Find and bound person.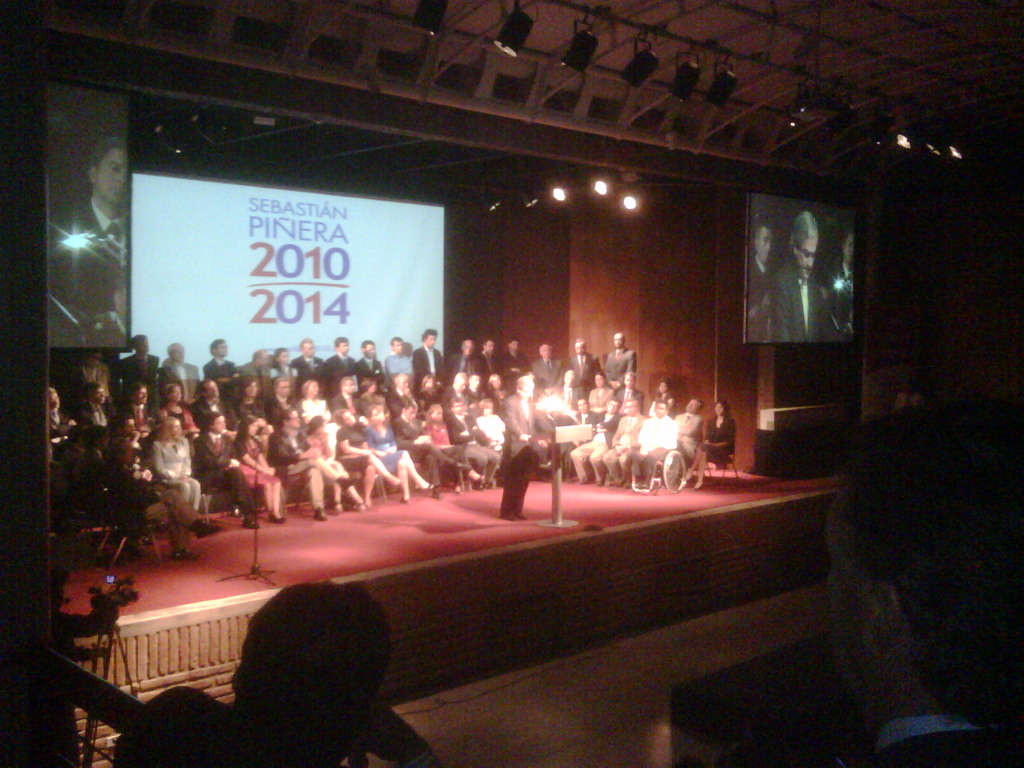
Bound: bbox(420, 378, 448, 412).
